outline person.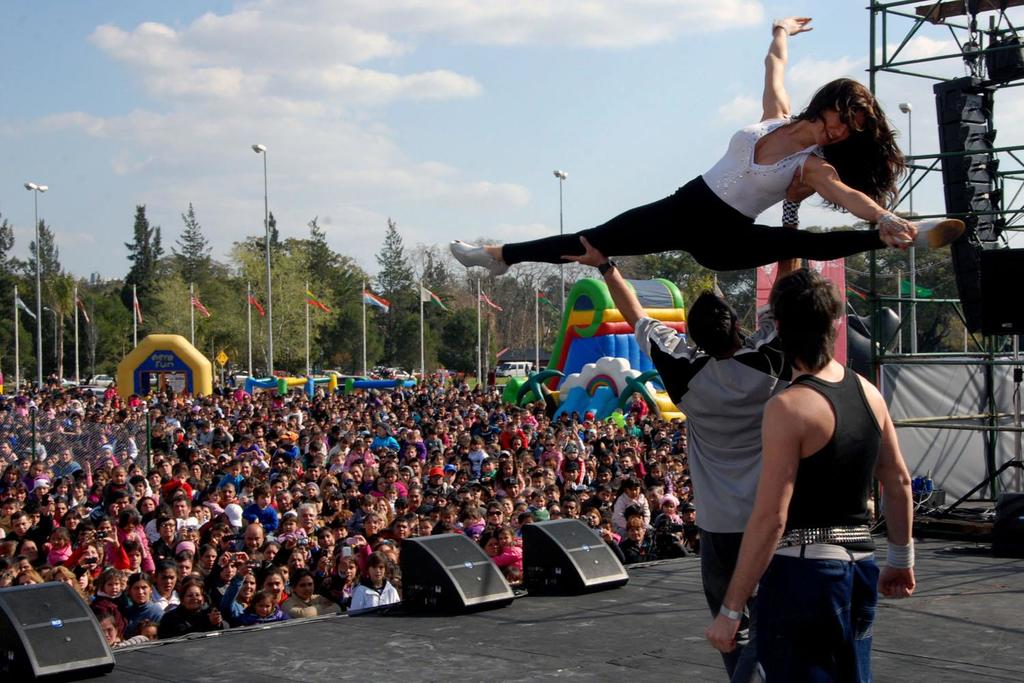
Outline: rect(373, 417, 398, 447).
